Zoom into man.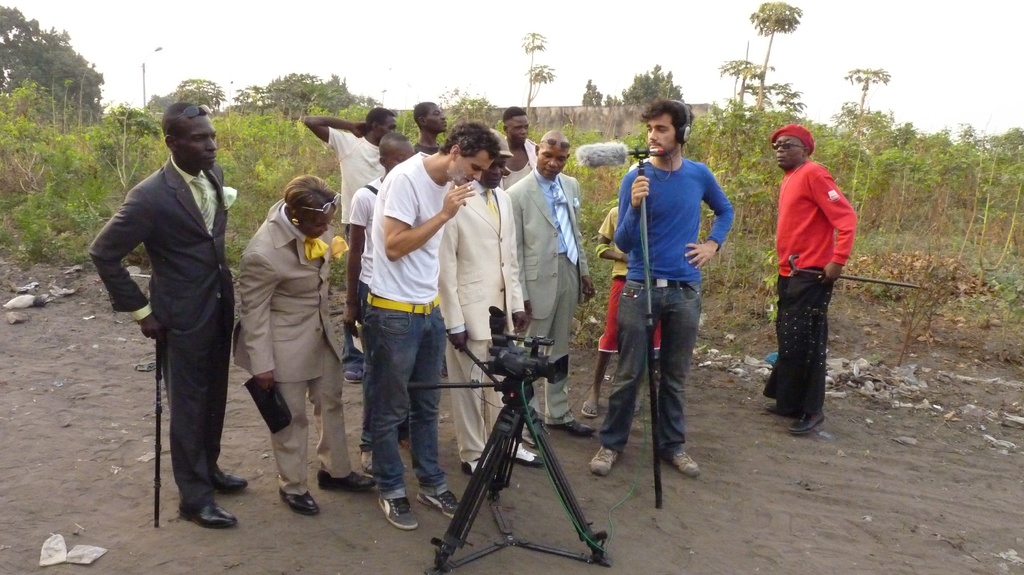
Zoom target: detection(353, 115, 502, 521).
